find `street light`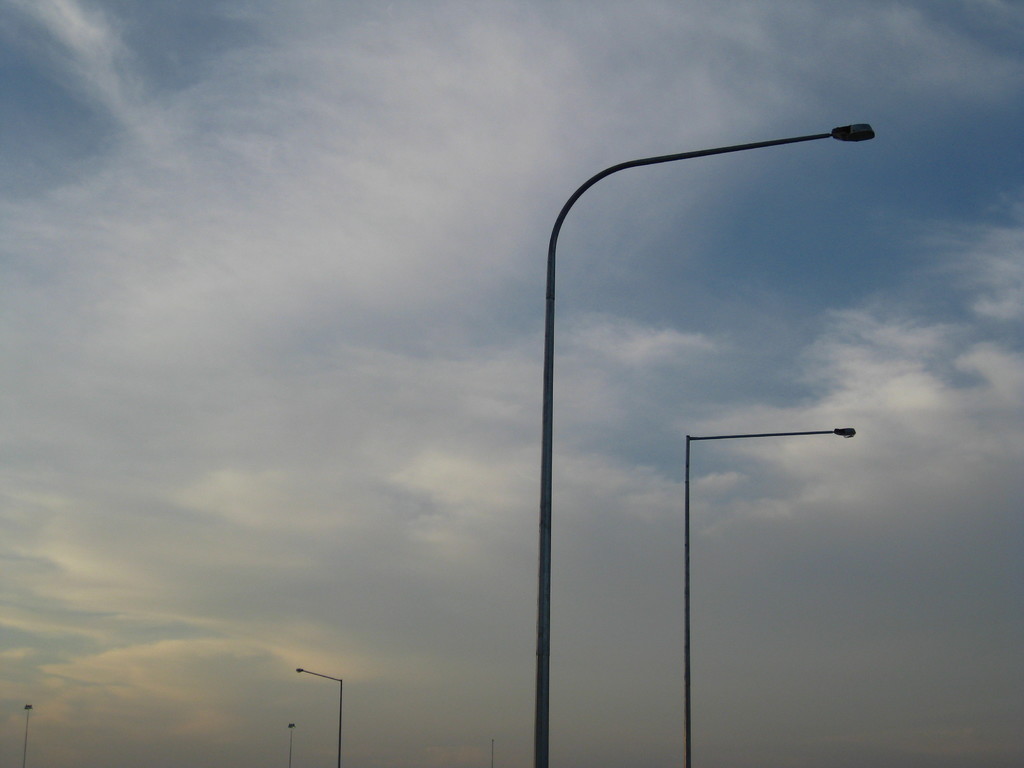
locate(684, 422, 857, 767)
